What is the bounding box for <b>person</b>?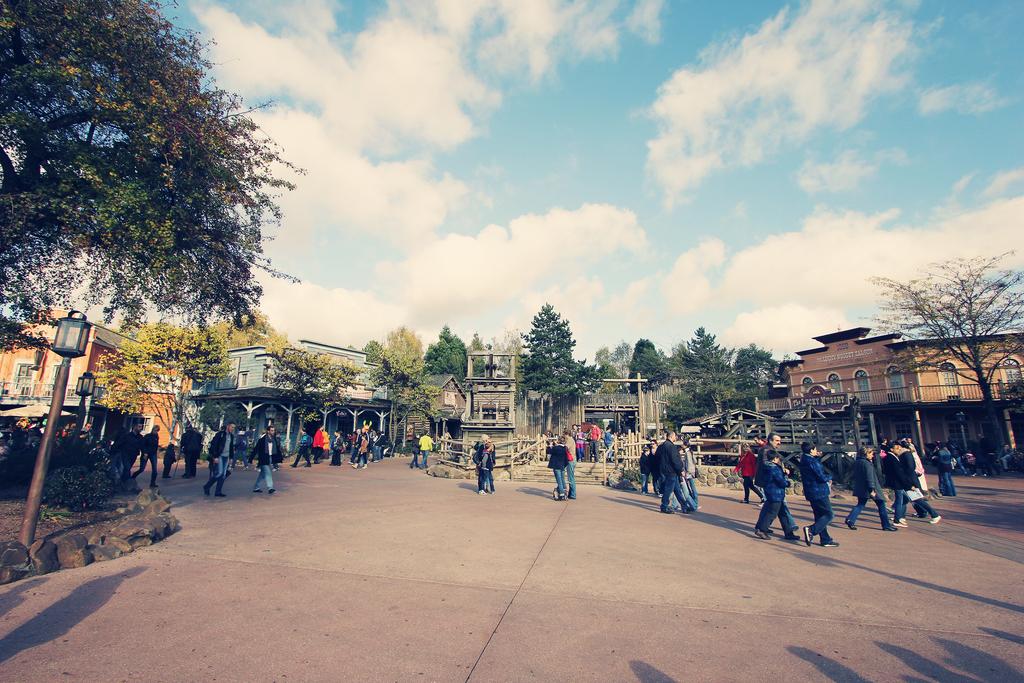
[247, 425, 278, 493].
